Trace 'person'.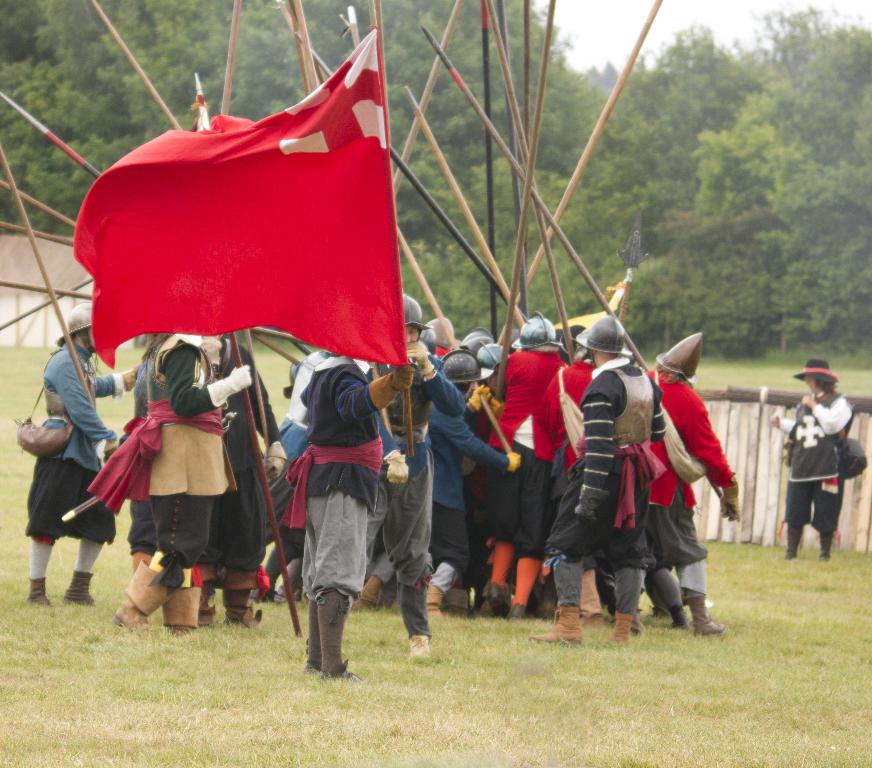
Traced to (348,293,458,651).
